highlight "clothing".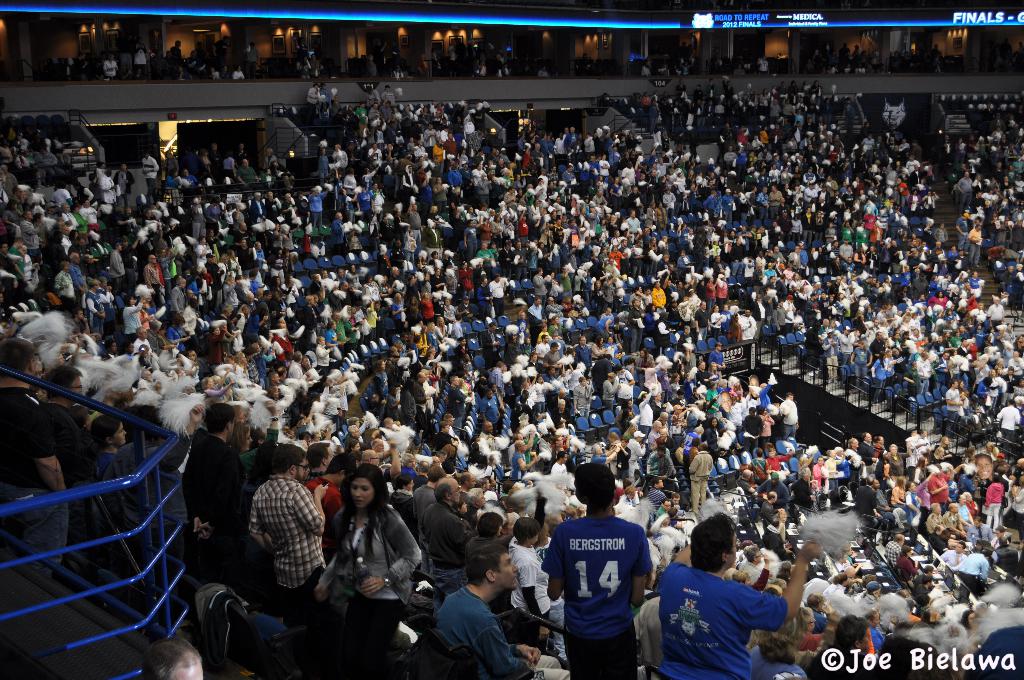
Highlighted region: l=543, t=353, r=561, b=369.
